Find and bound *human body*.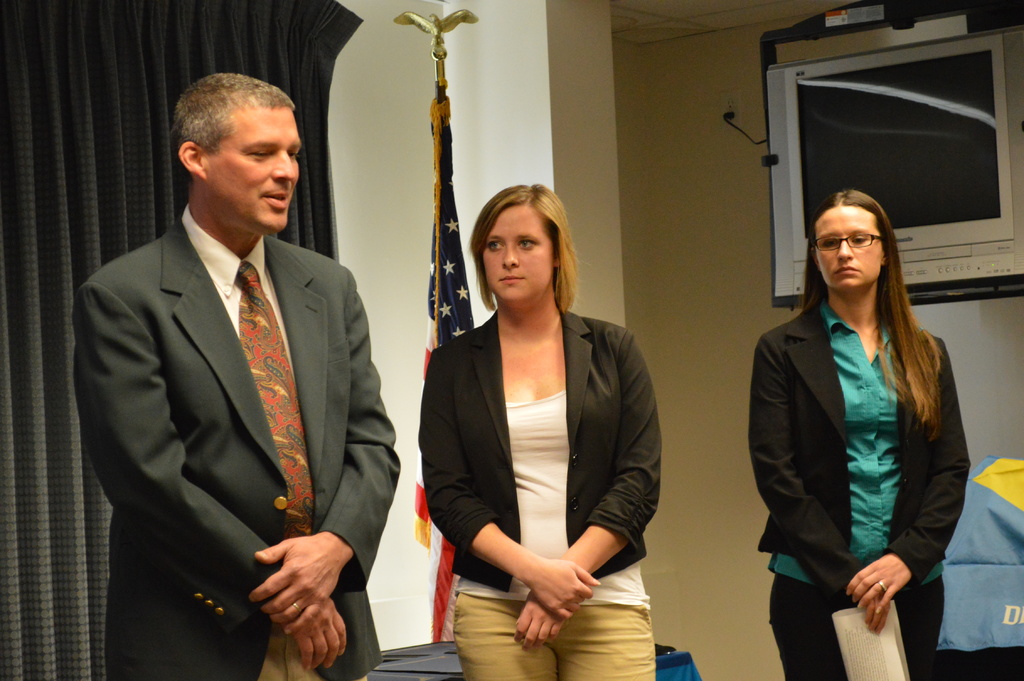
Bound: bbox=[426, 203, 675, 680].
